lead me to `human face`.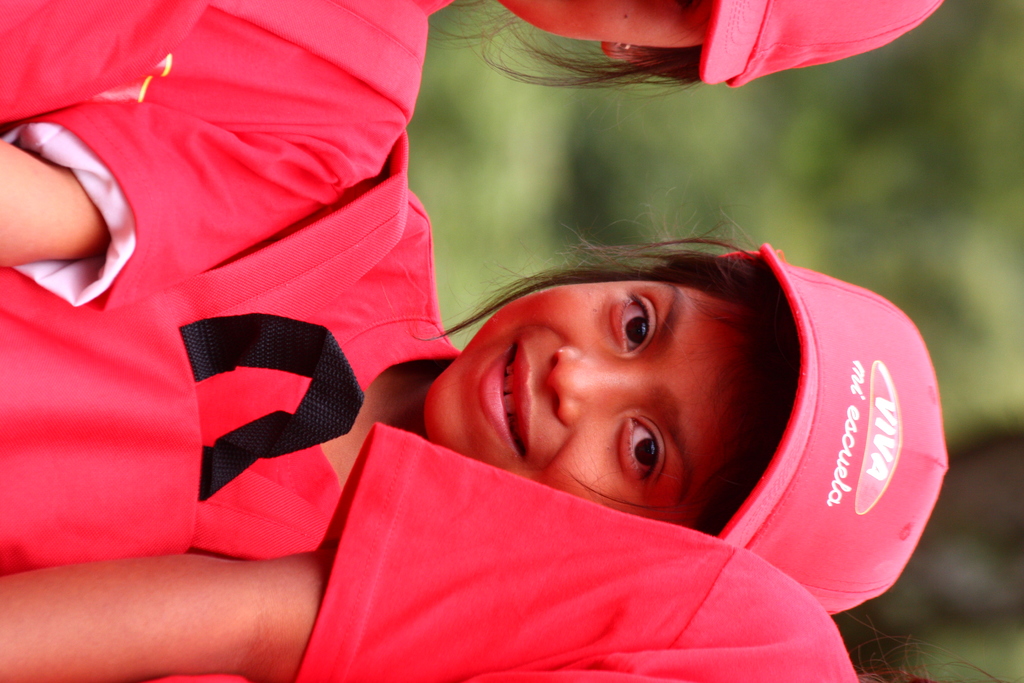
Lead to box=[477, 238, 778, 523].
